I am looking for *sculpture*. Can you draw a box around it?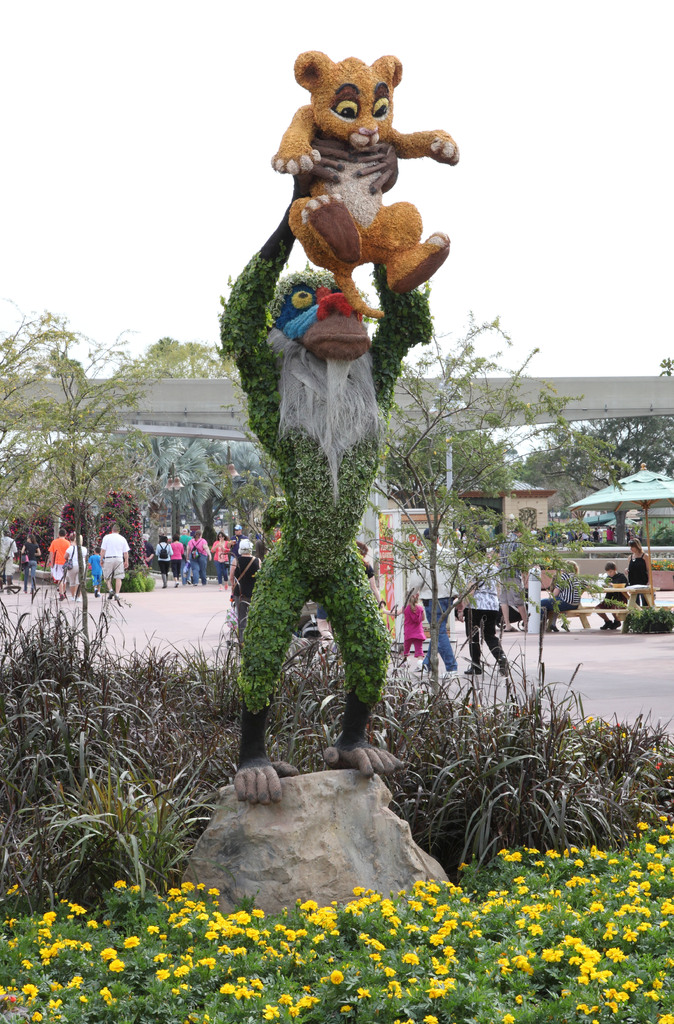
Sure, the bounding box is locate(268, 31, 470, 314).
